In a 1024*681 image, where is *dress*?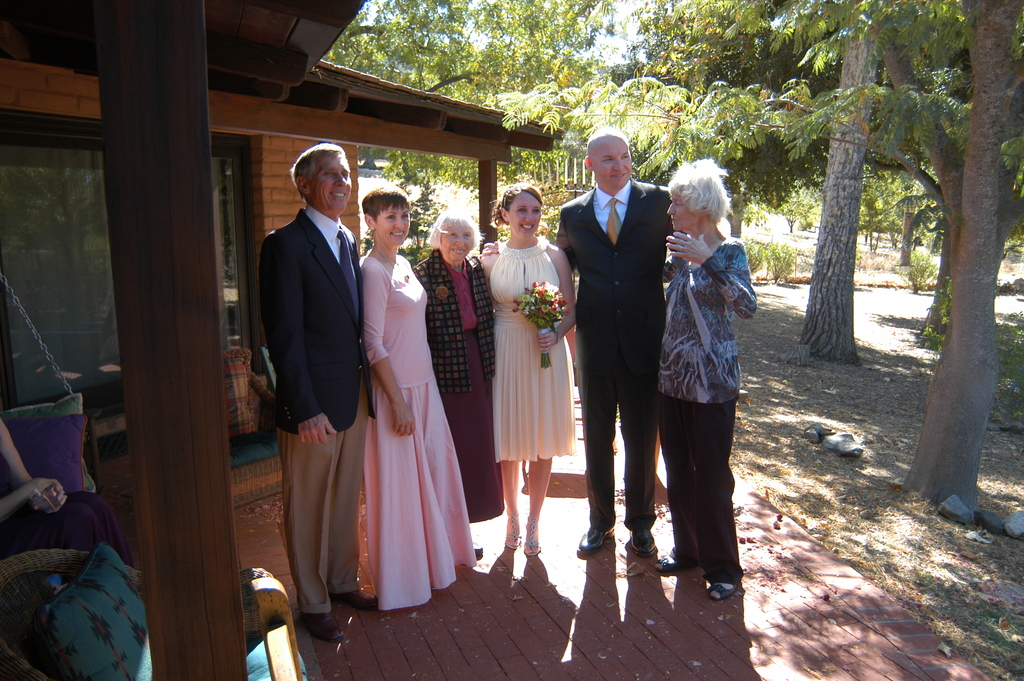
<bbox>358, 248, 483, 607</bbox>.
